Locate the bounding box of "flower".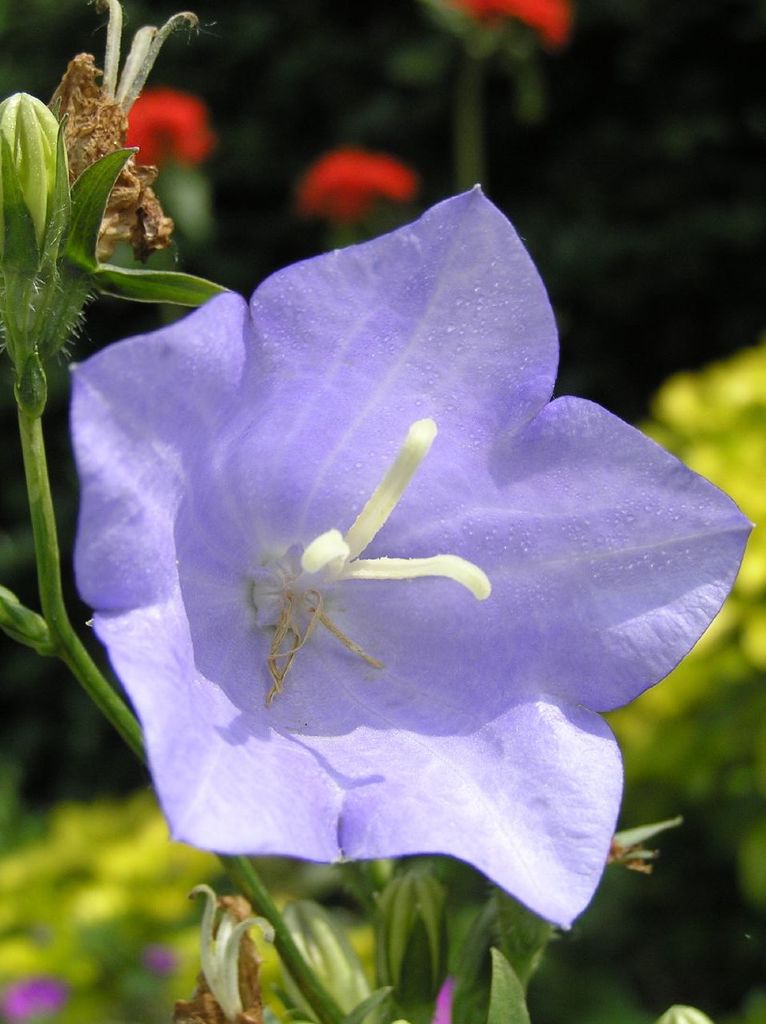
Bounding box: pyautogui.locateOnScreen(447, 0, 570, 54).
